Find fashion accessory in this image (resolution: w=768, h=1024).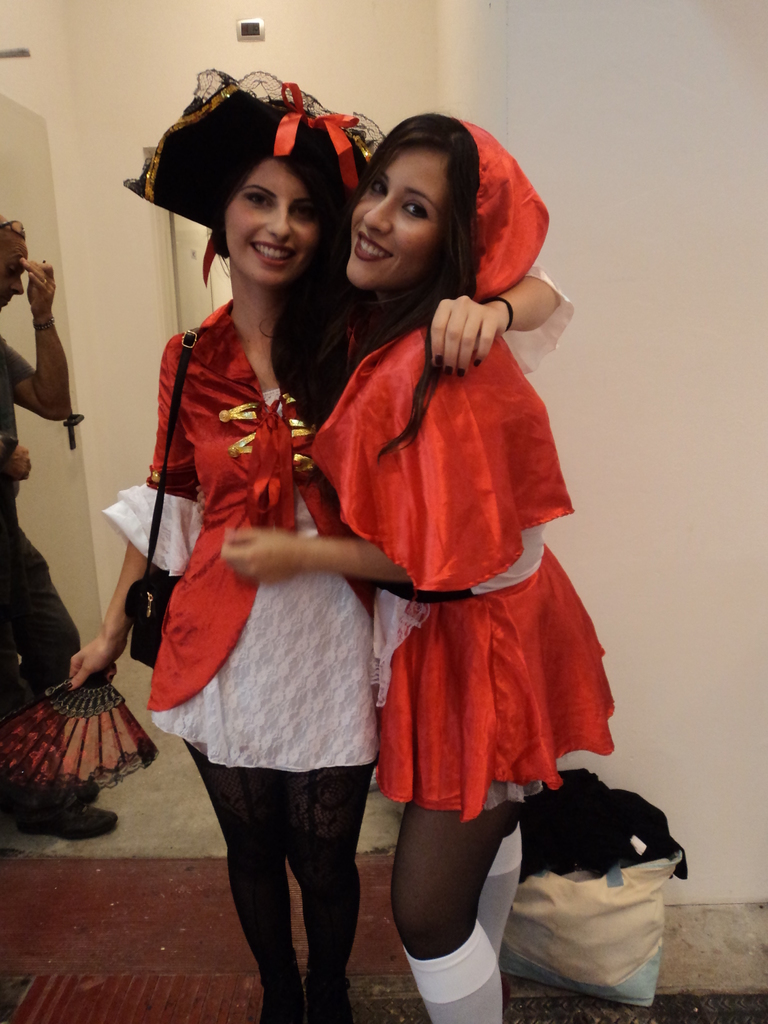
Rect(404, 917, 502, 1023).
